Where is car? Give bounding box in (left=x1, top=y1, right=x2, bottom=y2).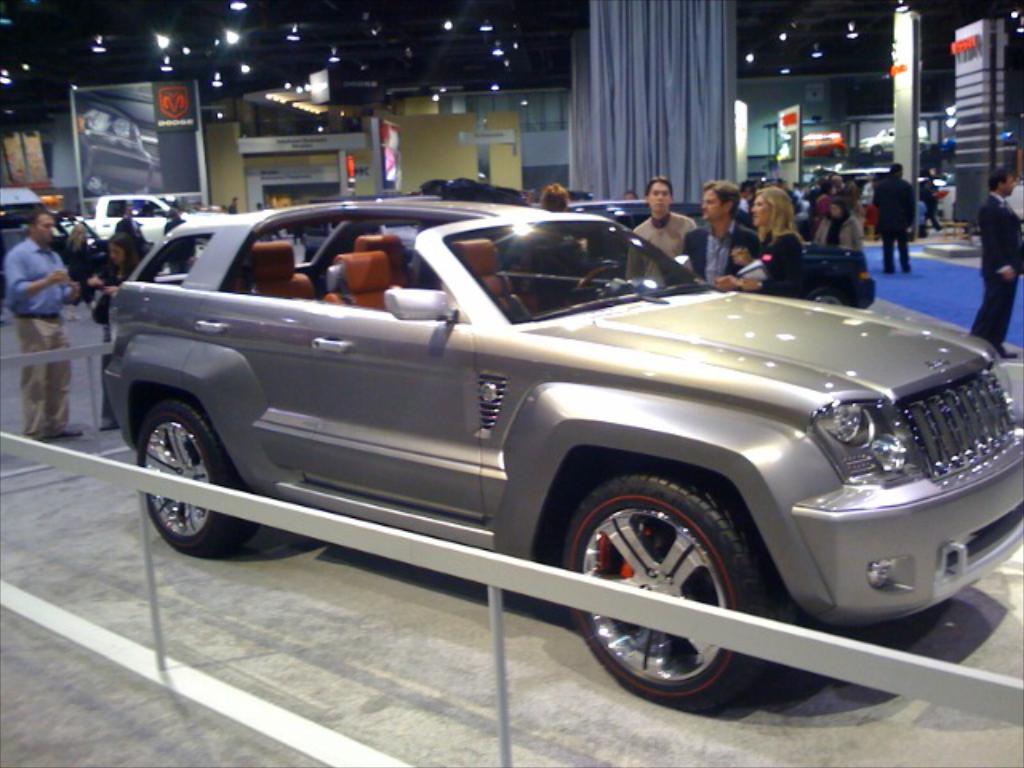
(left=101, top=194, right=1022, bottom=709).
